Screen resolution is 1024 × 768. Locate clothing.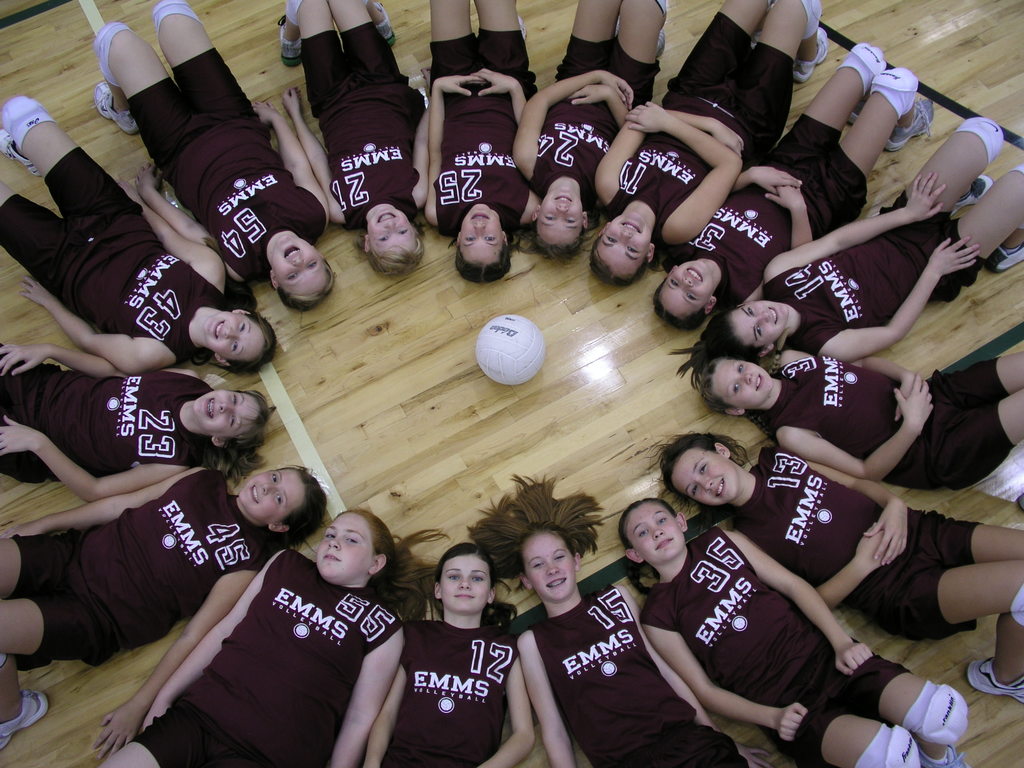
767,352,1006,486.
